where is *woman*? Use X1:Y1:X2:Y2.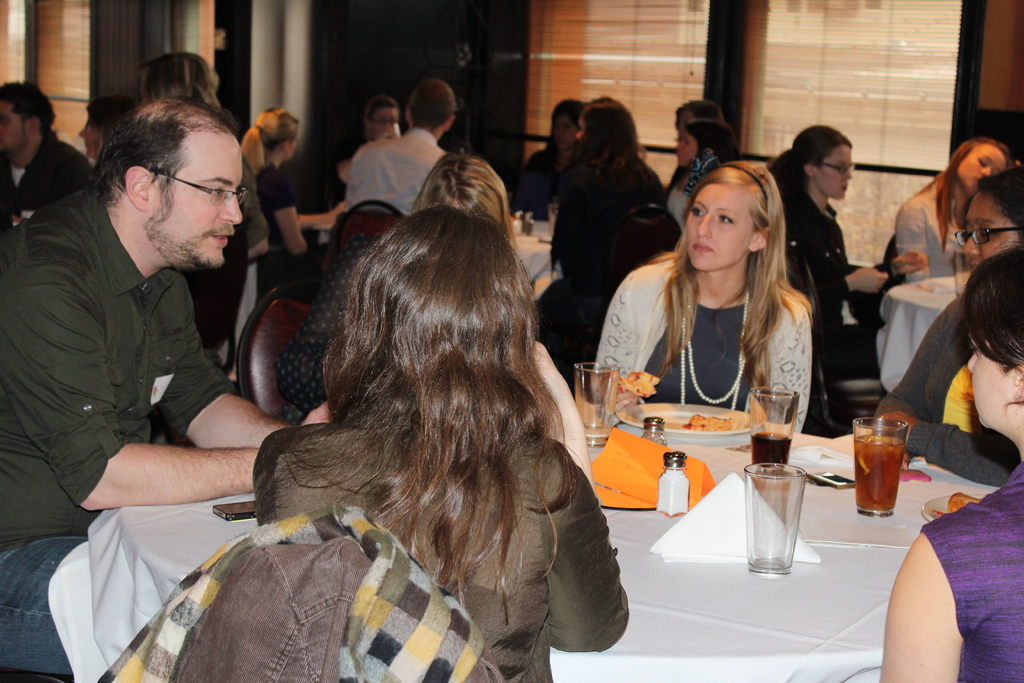
130:53:229:346.
